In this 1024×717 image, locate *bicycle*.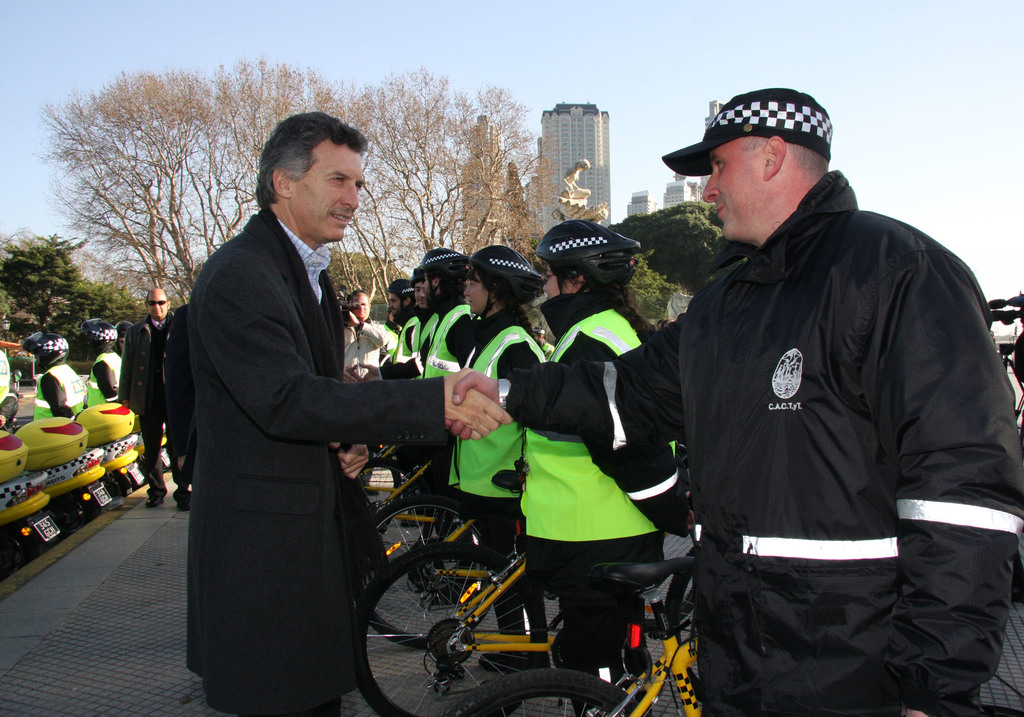
Bounding box: [462, 551, 721, 716].
